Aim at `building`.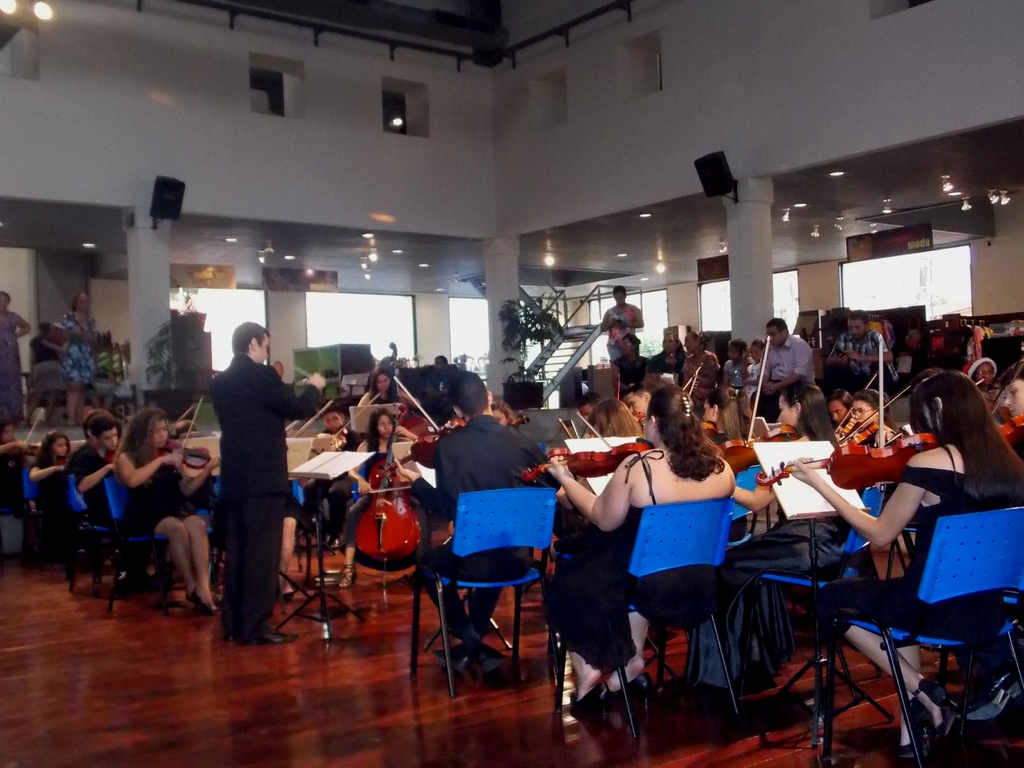
Aimed at region(0, 0, 1023, 767).
